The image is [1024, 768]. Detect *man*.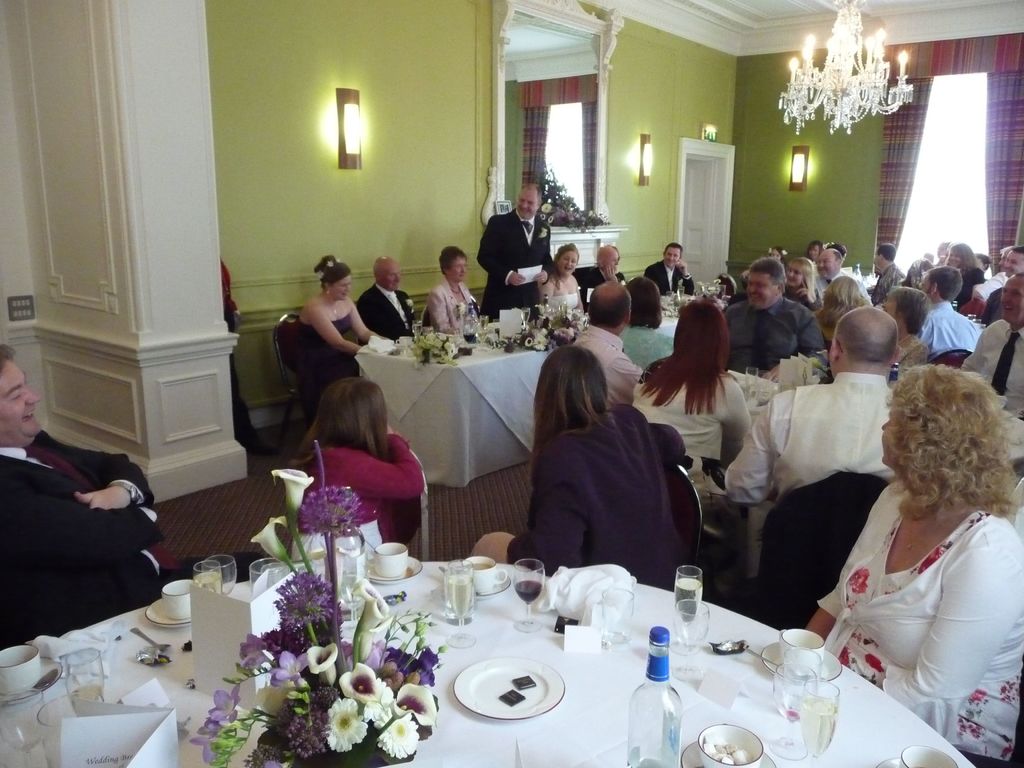
Detection: (x1=918, y1=267, x2=984, y2=357).
